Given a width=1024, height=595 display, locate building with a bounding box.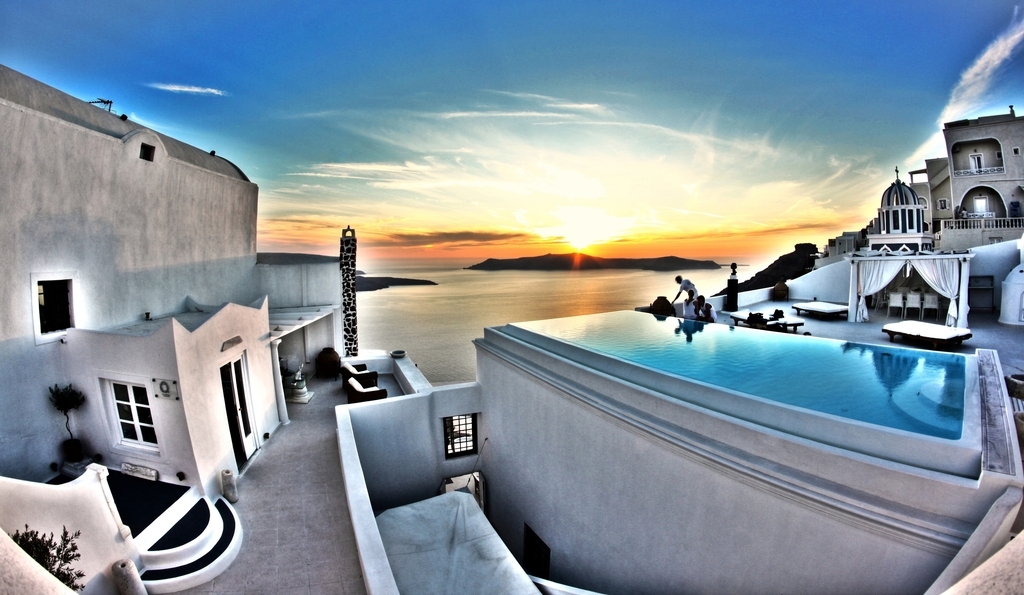
Located: select_region(860, 99, 1023, 260).
